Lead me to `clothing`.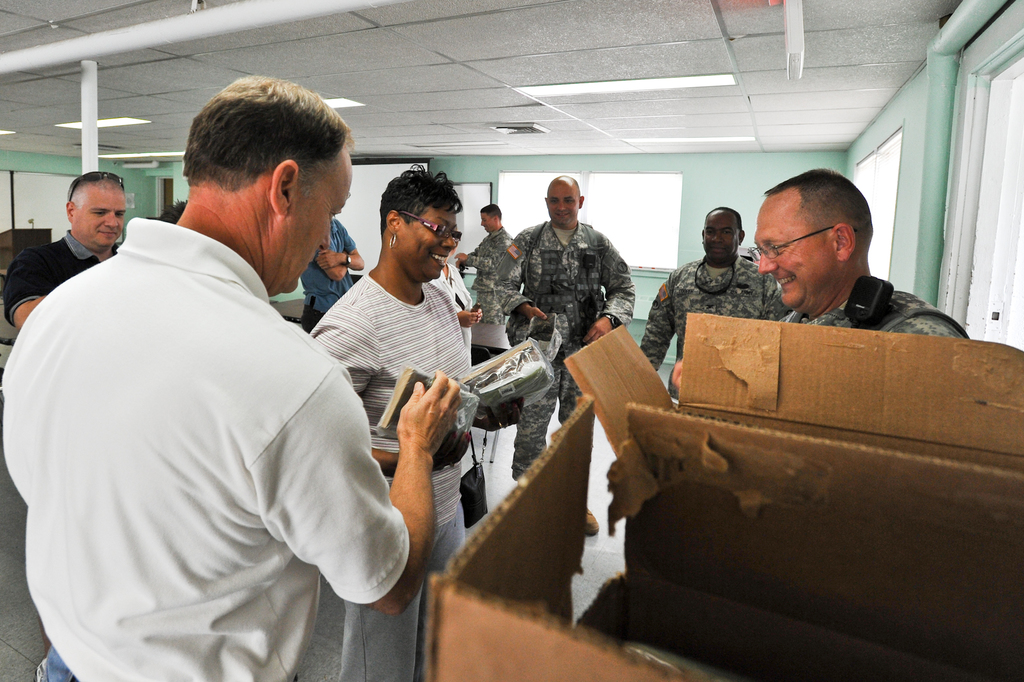
Lead to box=[491, 215, 639, 476].
